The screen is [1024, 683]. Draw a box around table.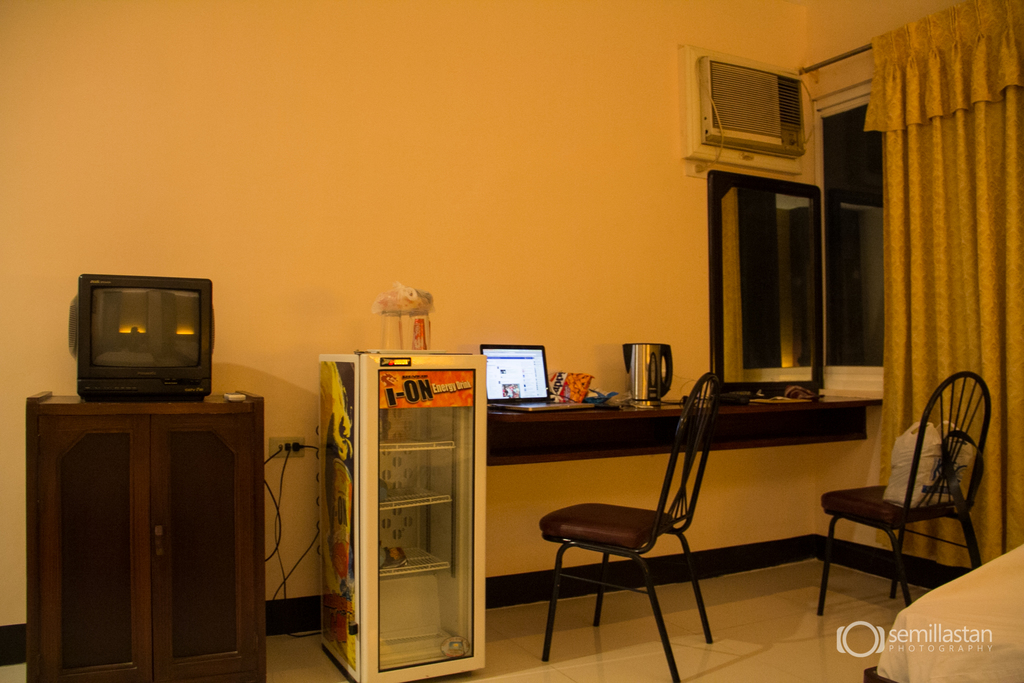
locate(15, 377, 273, 679).
